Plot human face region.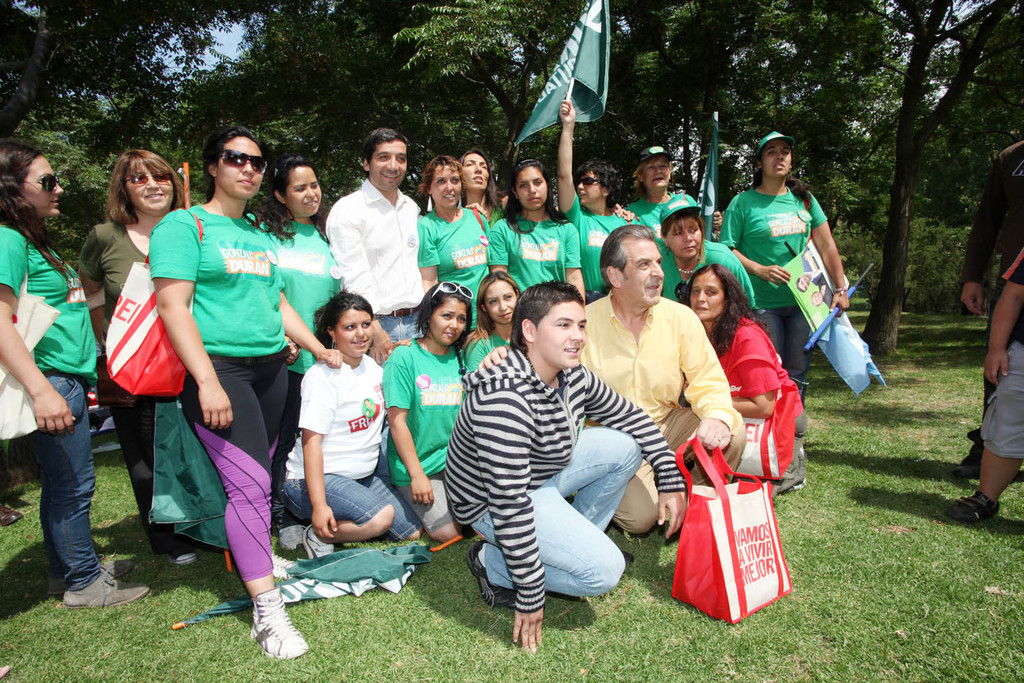
Plotted at [x1=533, y1=302, x2=588, y2=370].
